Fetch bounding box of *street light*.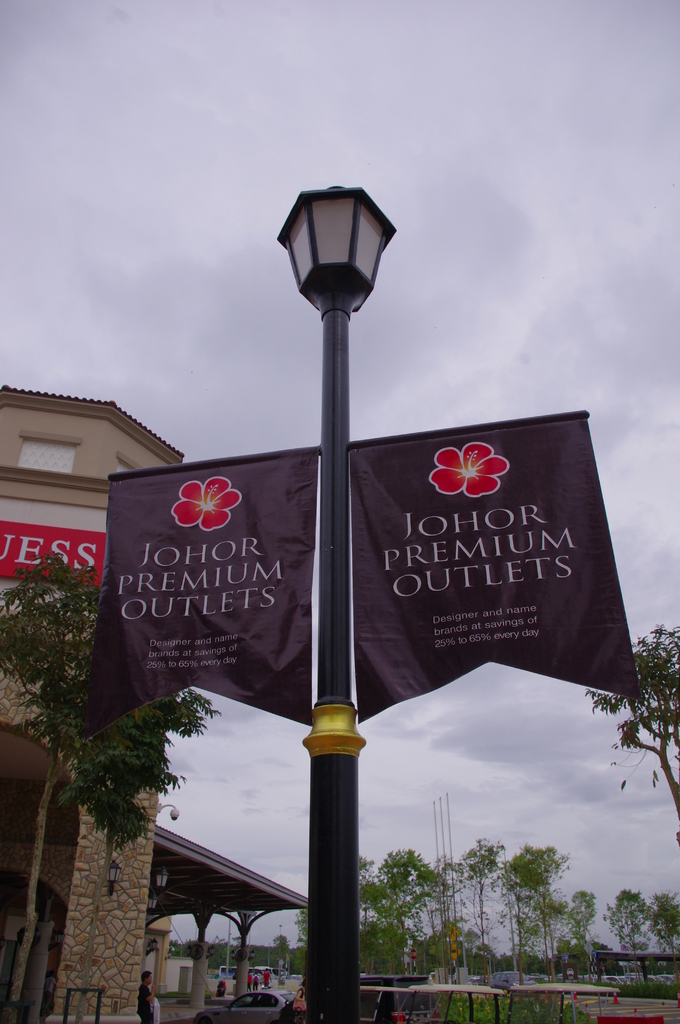
Bbox: detection(273, 181, 396, 1023).
